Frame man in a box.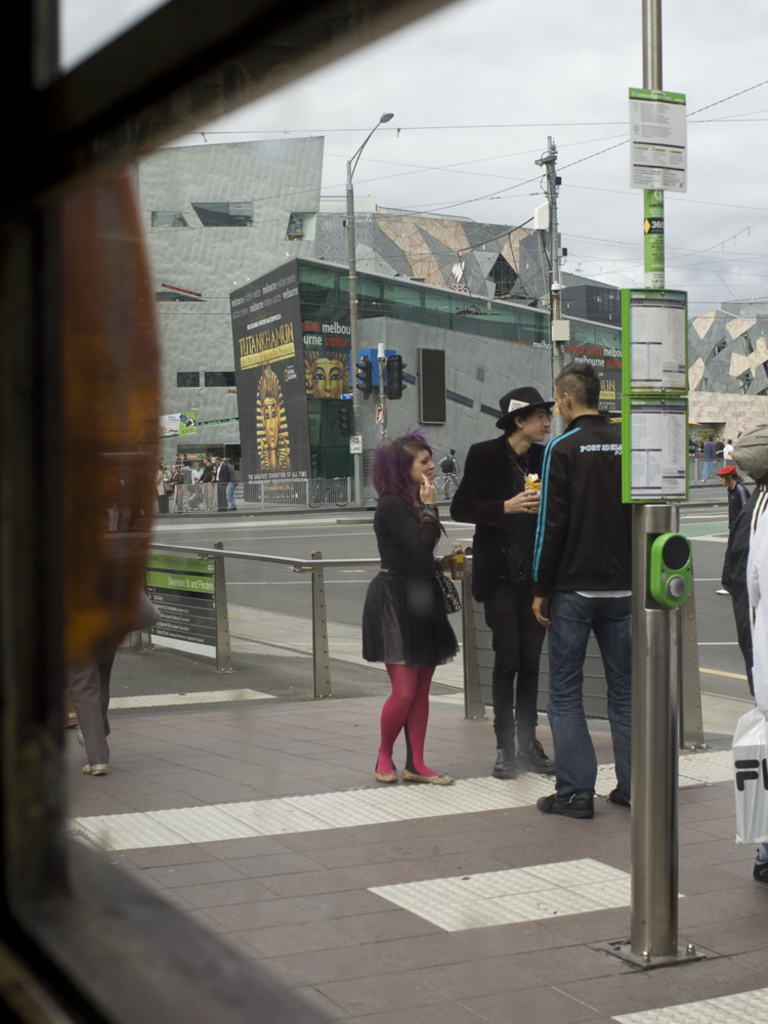
{"left": 517, "top": 355, "right": 648, "bottom": 819}.
